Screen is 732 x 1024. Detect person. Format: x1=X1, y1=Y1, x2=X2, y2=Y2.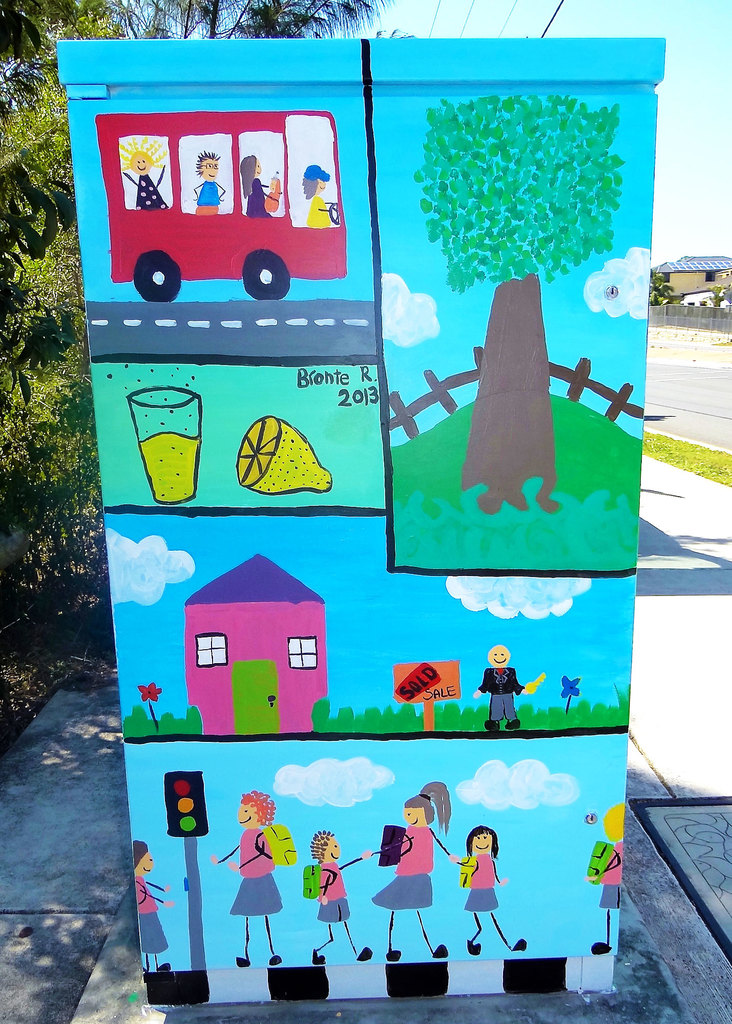
x1=369, y1=782, x2=458, y2=959.
